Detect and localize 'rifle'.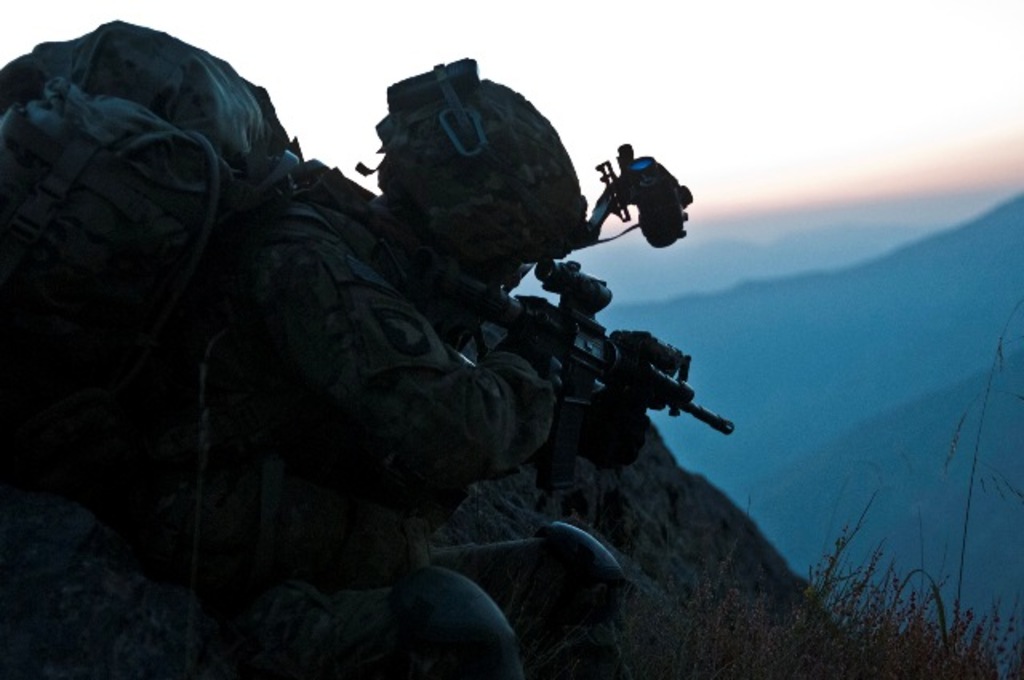
Localized at {"left": 422, "top": 270, "right": 760, "bottom": 494}.
